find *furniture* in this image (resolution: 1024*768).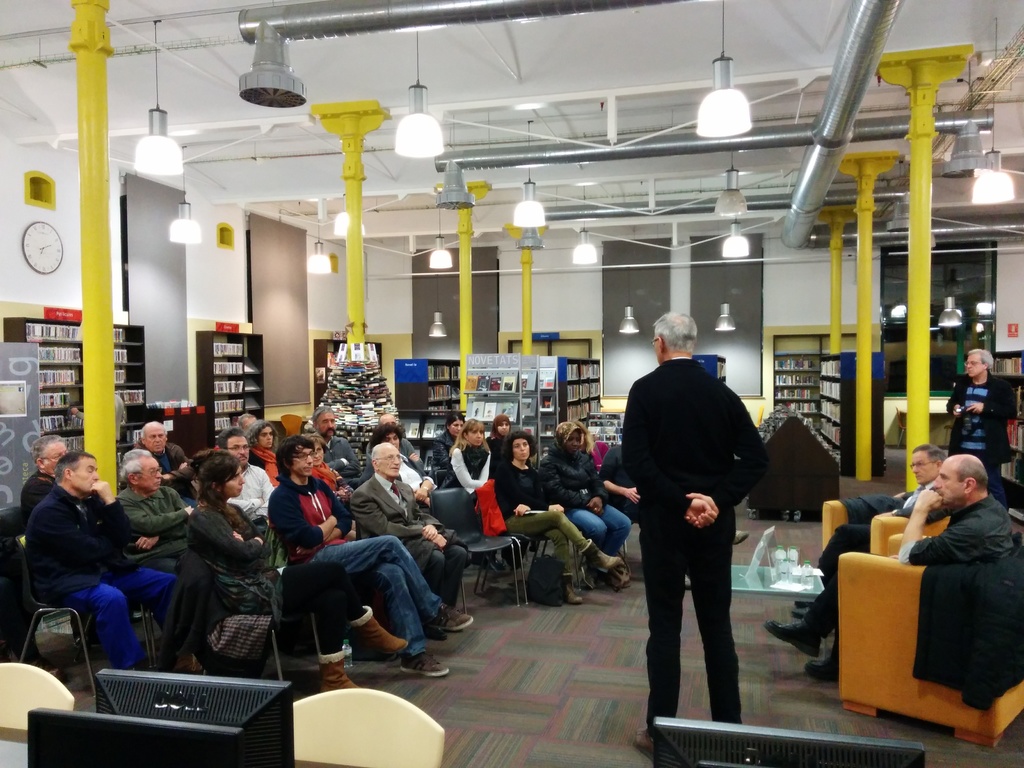
<region>748, 413, 841, 520</region>.
